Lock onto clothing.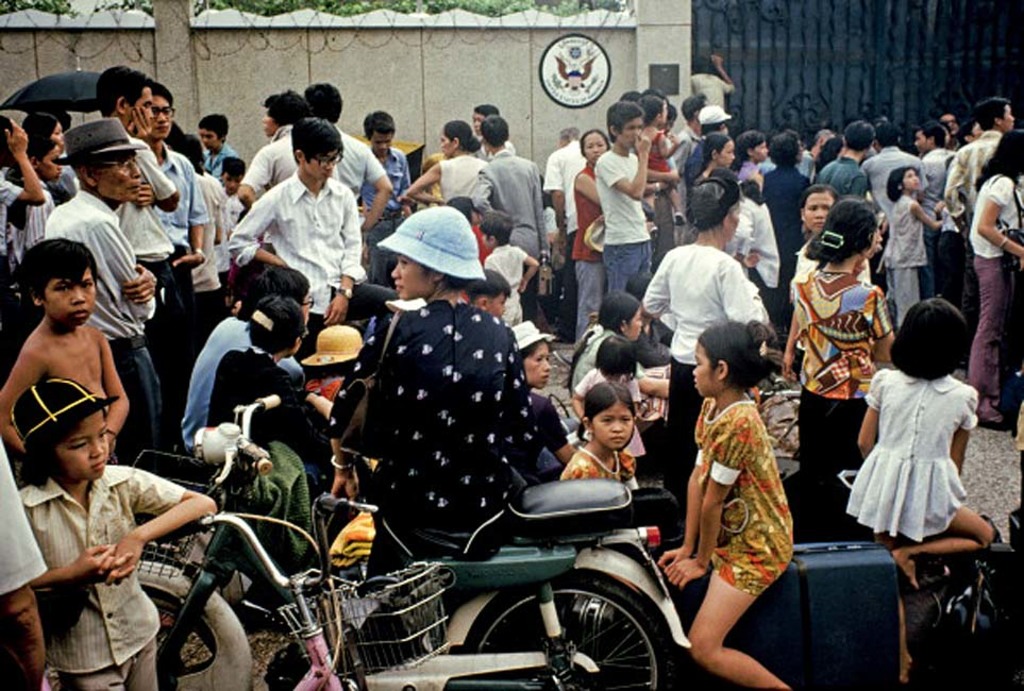
Locked: (x1=565, y1=449, x2=634, y2=483).
